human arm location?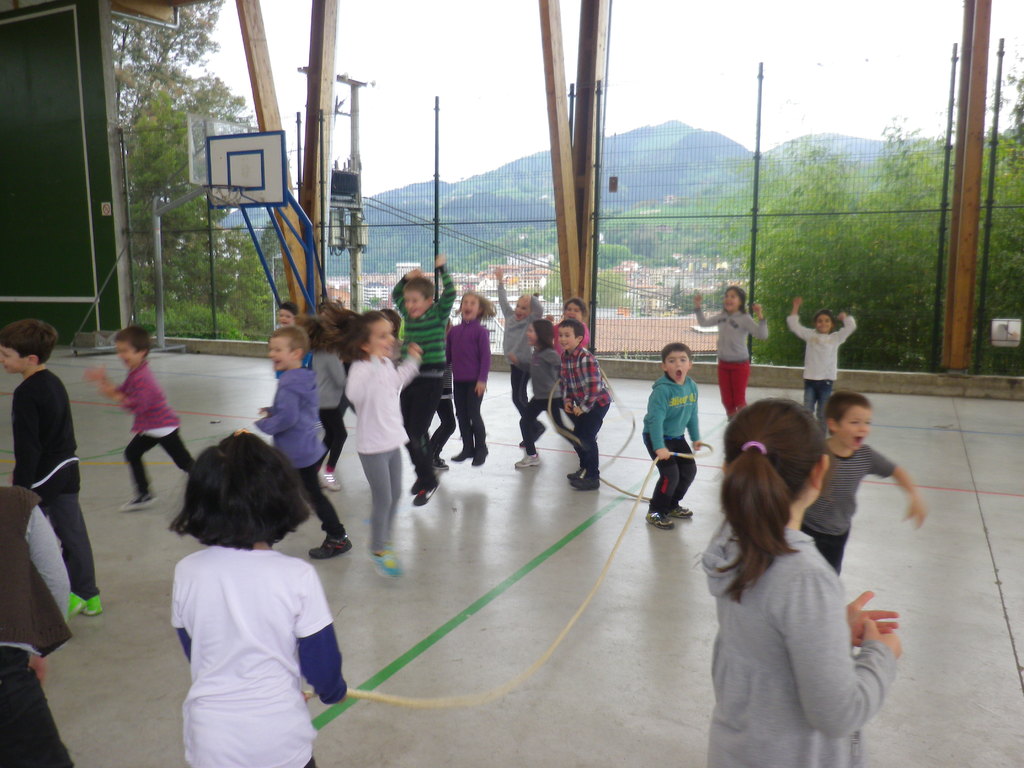
BBox(559, 364, 574, 408)
